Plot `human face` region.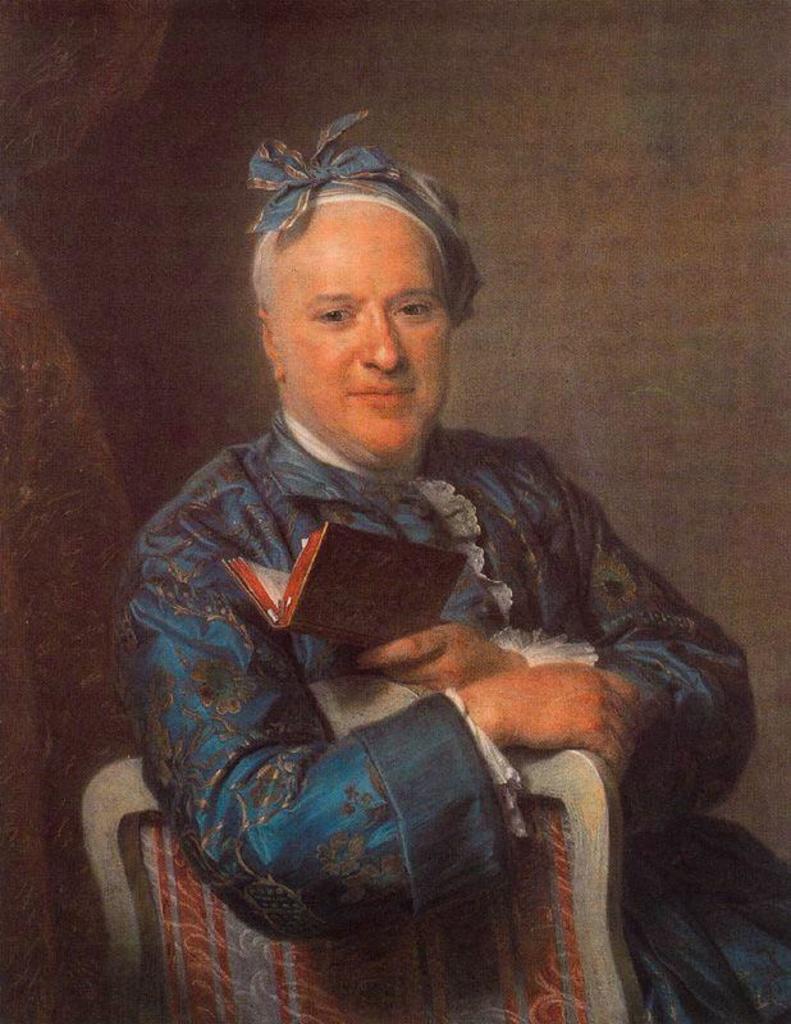
Plotted at crop(273, 195, 456, 462).
